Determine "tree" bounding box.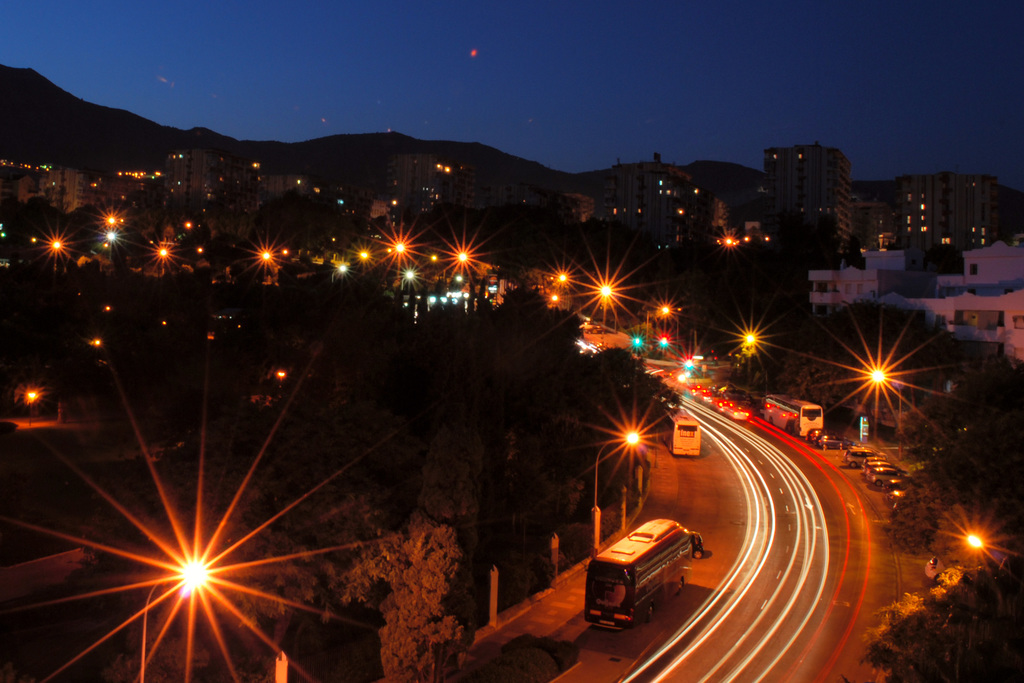
Determined: 356 522 475 682.
